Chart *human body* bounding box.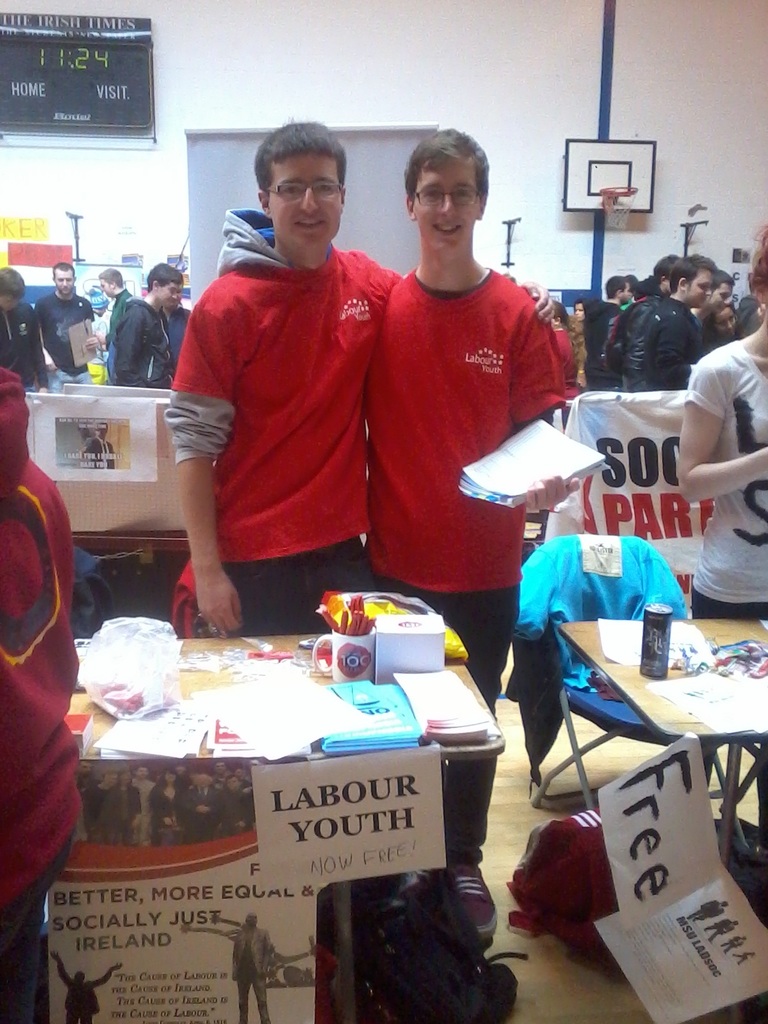
Charted: 228:914:269:1022.
